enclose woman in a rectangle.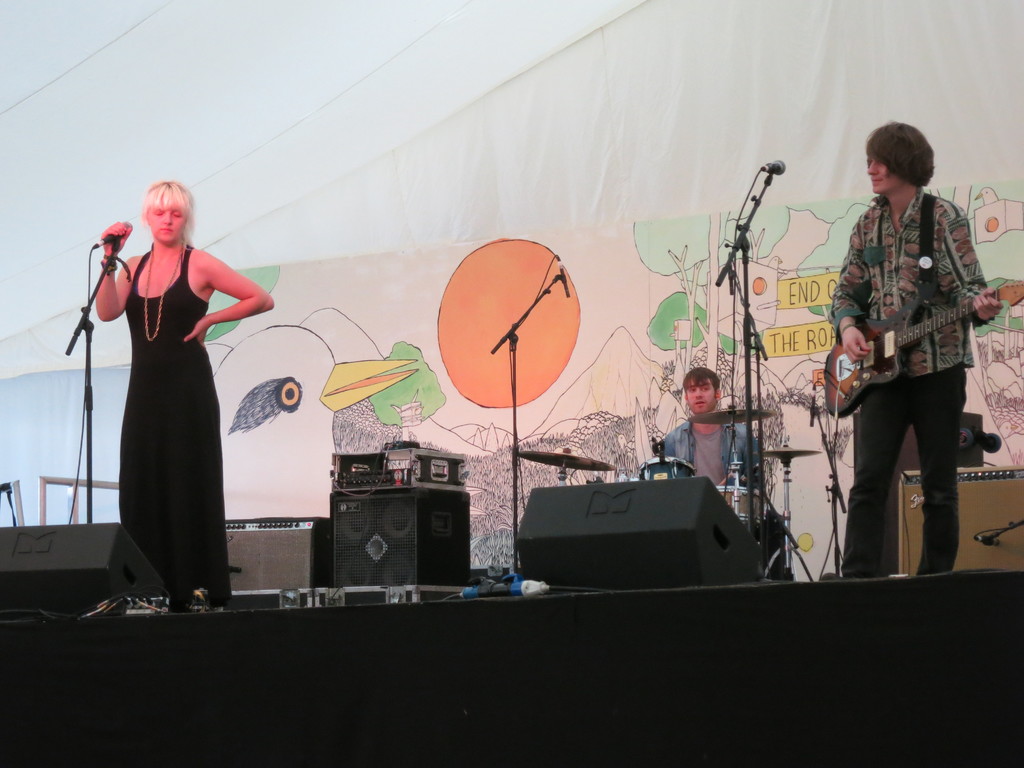
x1=86, y1=177, x2=248, y2=610.
